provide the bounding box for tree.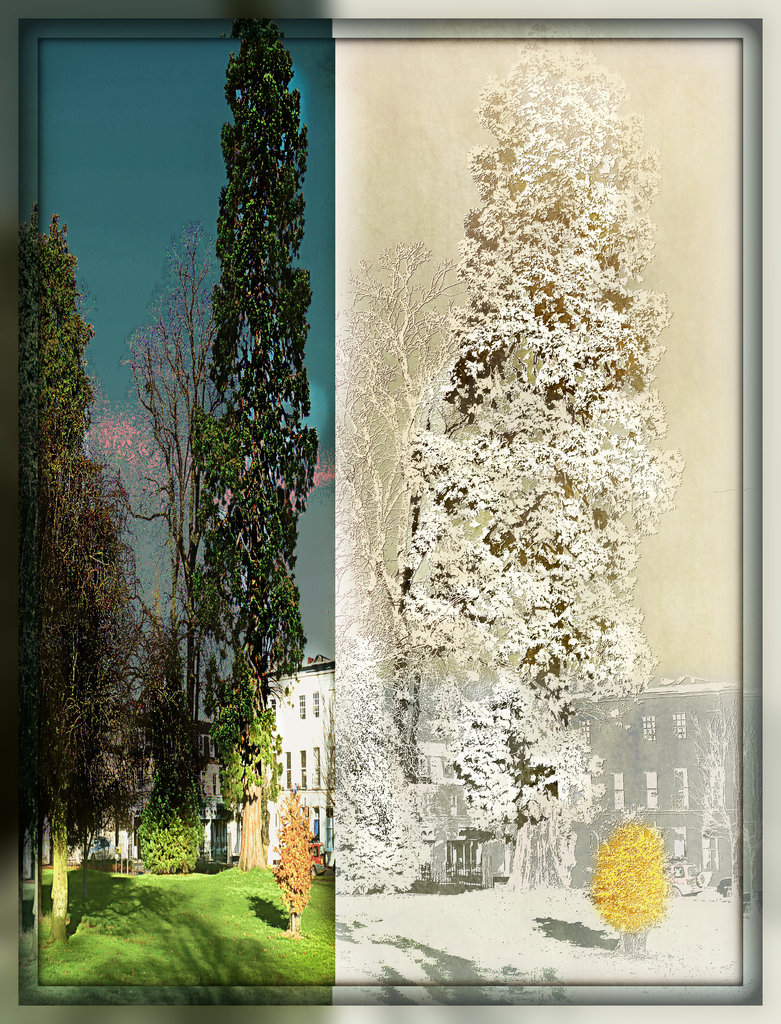
BBox(95, 228, 200, 886).
